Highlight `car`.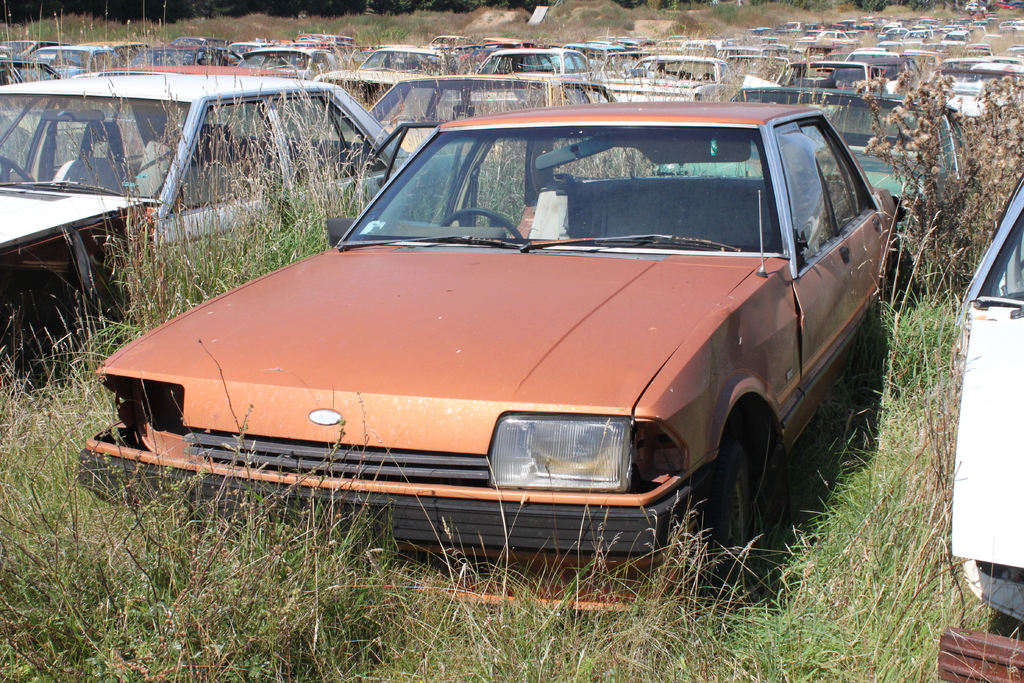
Highlighted region: {"left": 470, "top": 46, "right": 598, "bottom": 92}.
